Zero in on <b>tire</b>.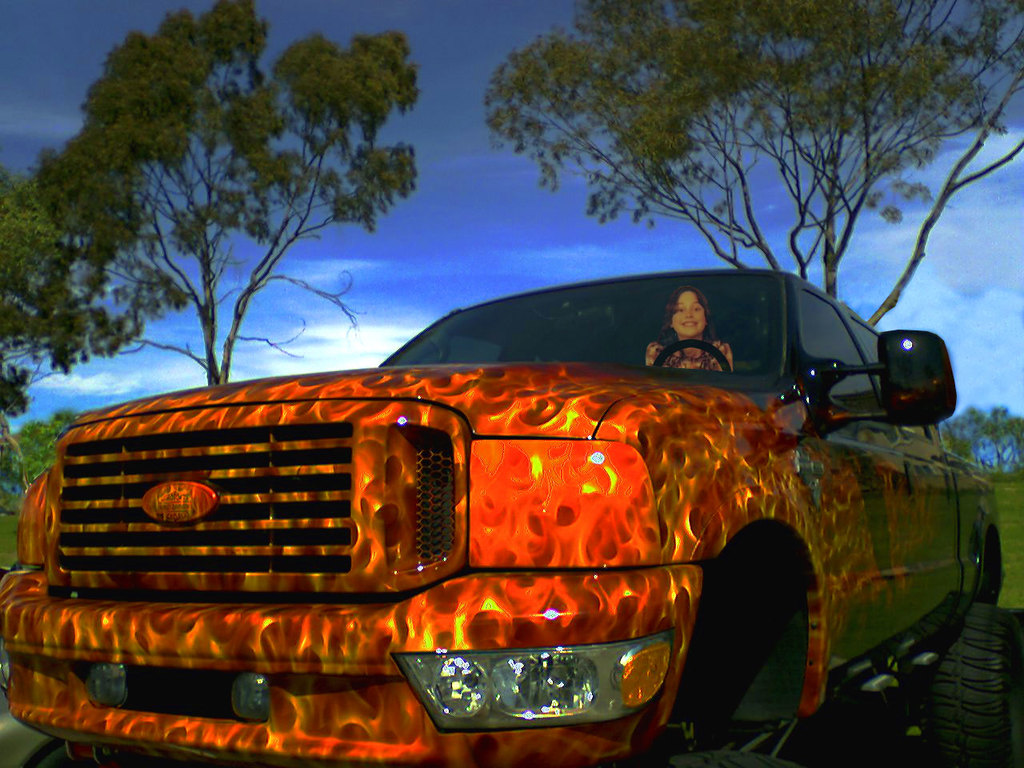
Zeroed in: (927, 615, 1016, 754).
